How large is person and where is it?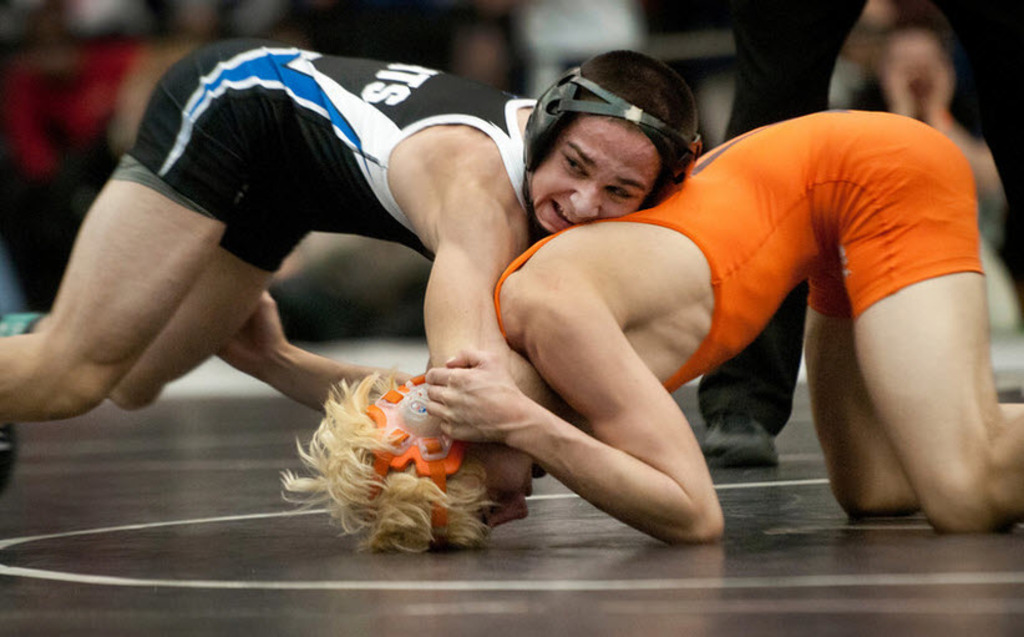
Bounding box: 0, 55, 710, 494.
